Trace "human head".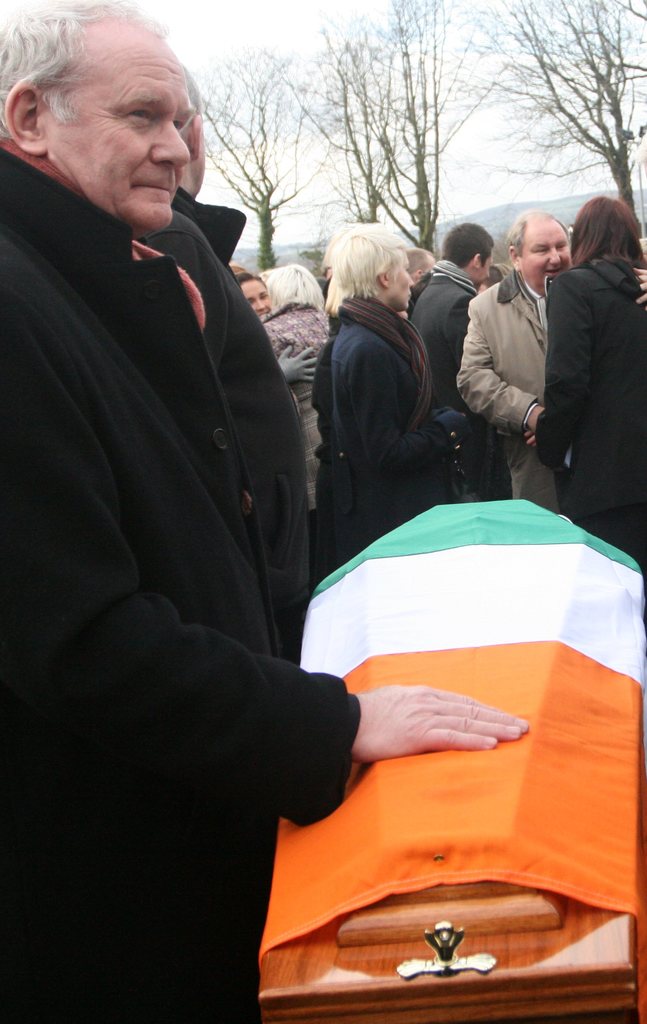
Traced to pyautogui.locateOnScreen(405, 248, 434, 288).
